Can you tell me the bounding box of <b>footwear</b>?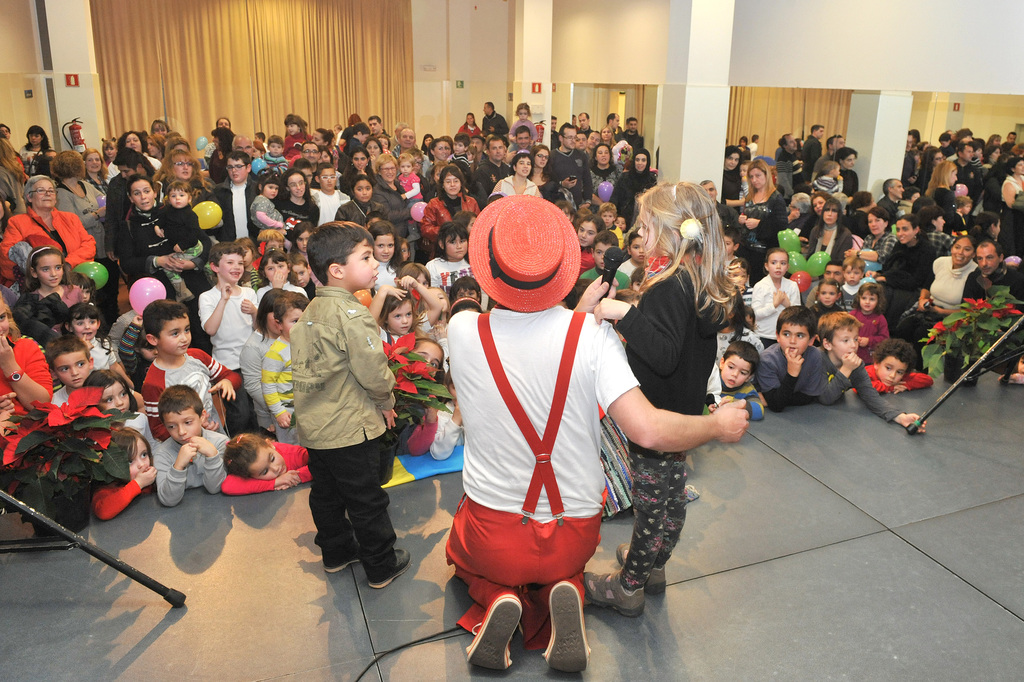
l=543, t=579, r=593, b=674.
